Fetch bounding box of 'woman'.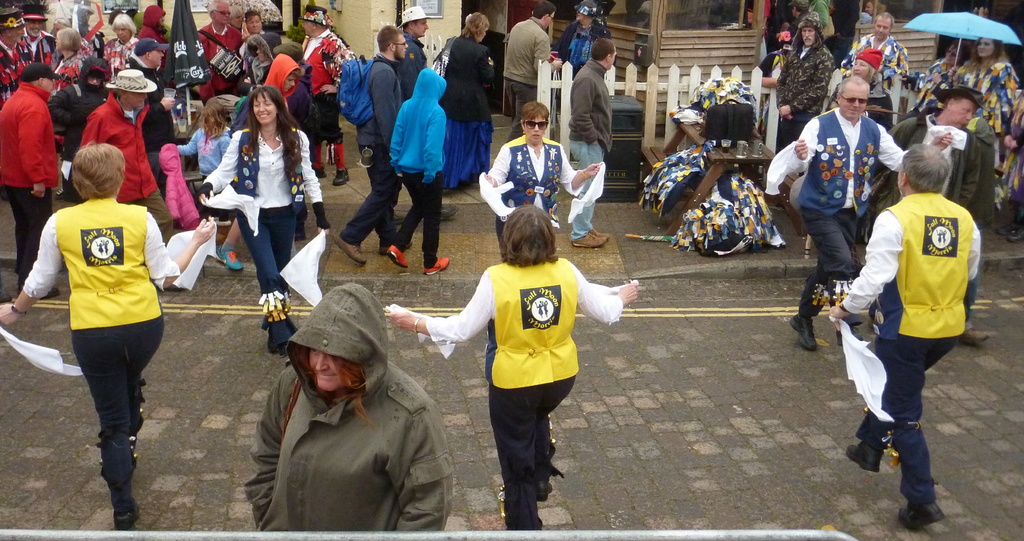
Bbox: pyautogui.locateOnScreen(385, 67, 455, 275).
